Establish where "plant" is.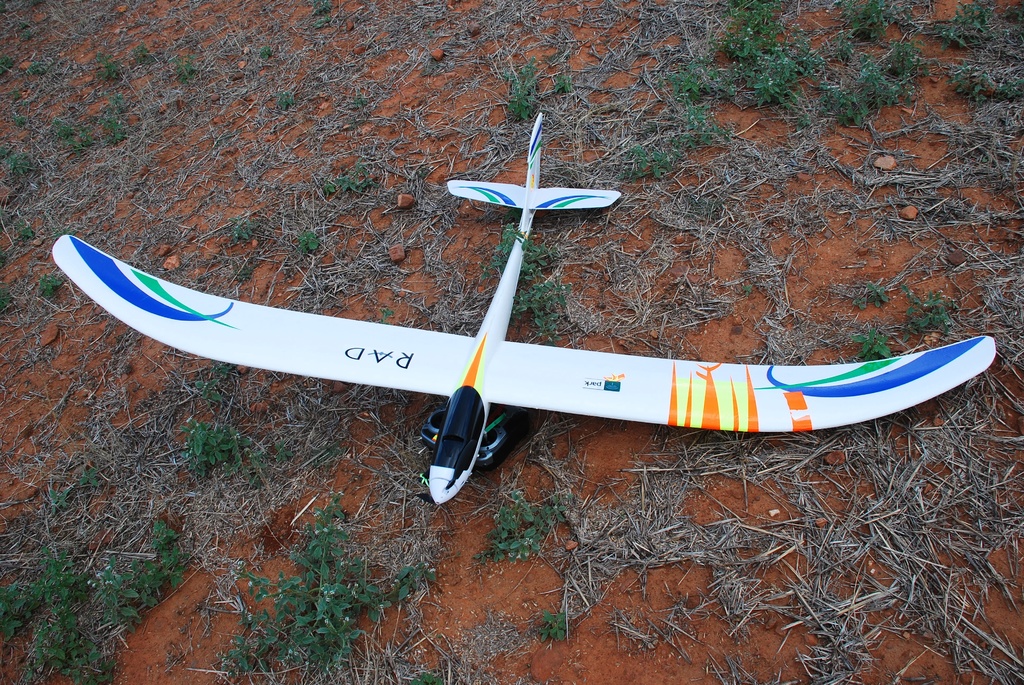
Established at bbox=[194, 376, 225, 409].
